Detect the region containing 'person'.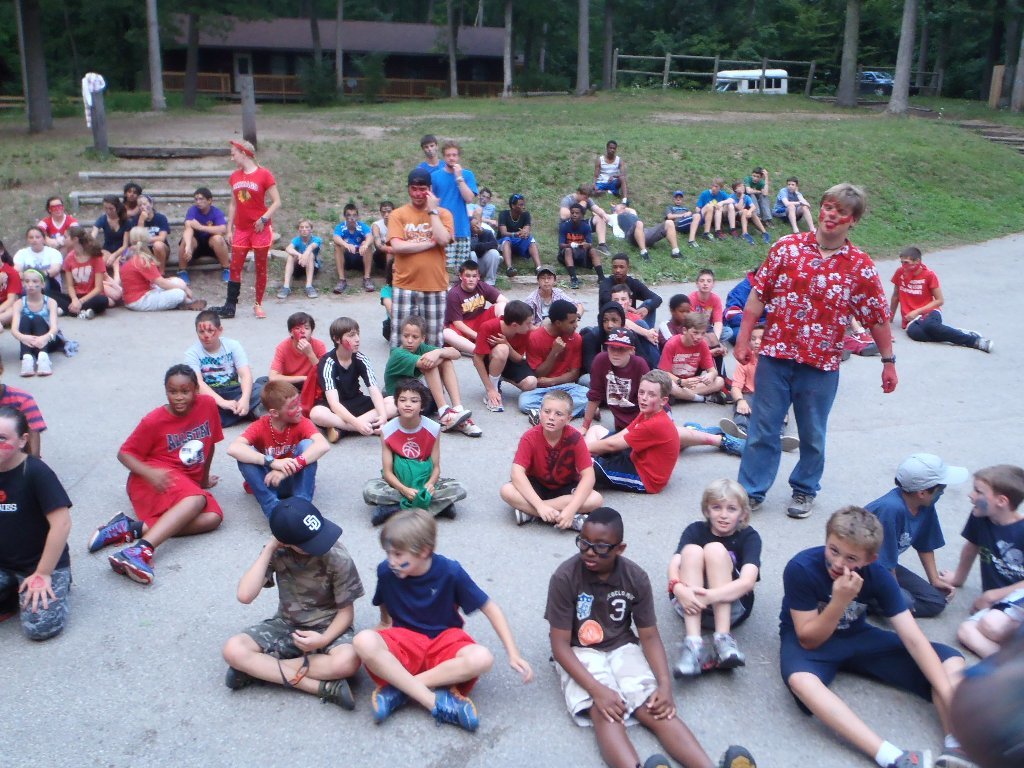
detection(33, 197, 76, 240).
